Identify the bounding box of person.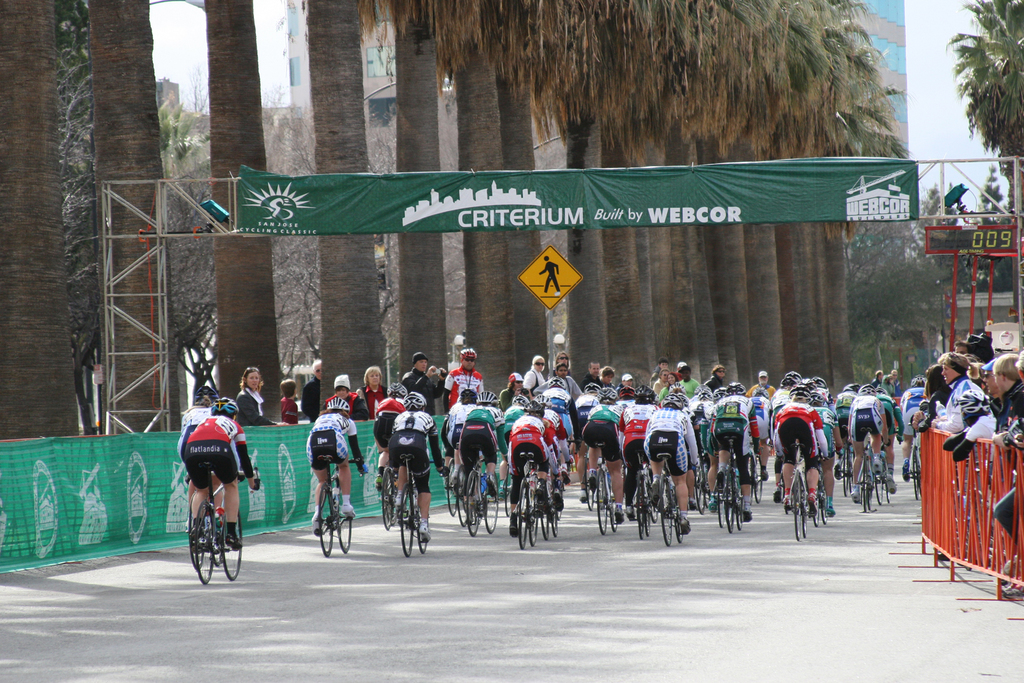
detection(173, 392, 241, 570).
